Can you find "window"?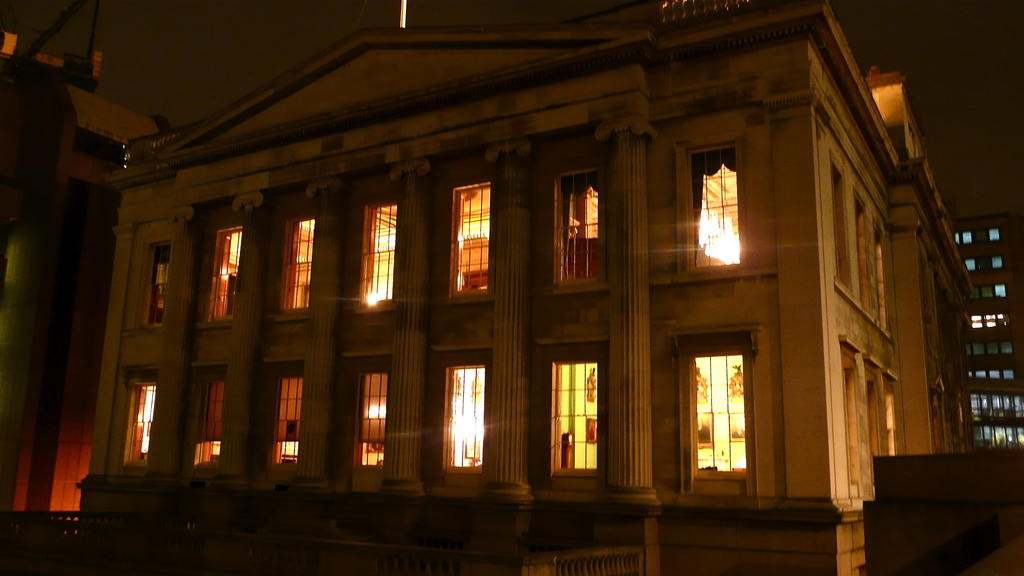
Yes, bounding box: detection(993, 255, 1004, 266).
